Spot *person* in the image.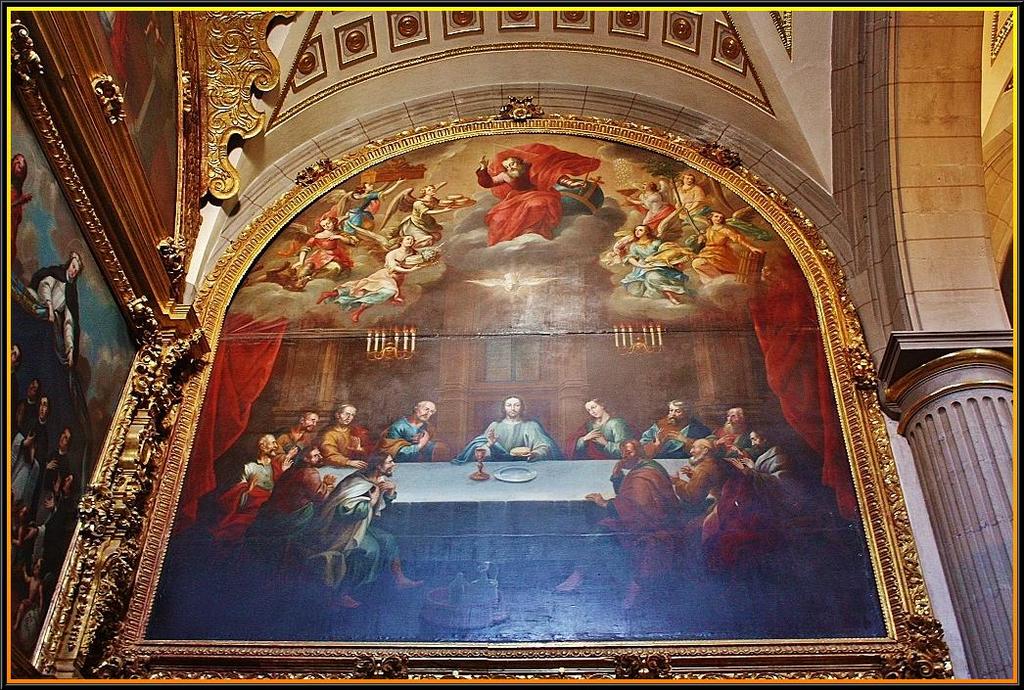
*person* found at region(15, 395, 54, 508).
